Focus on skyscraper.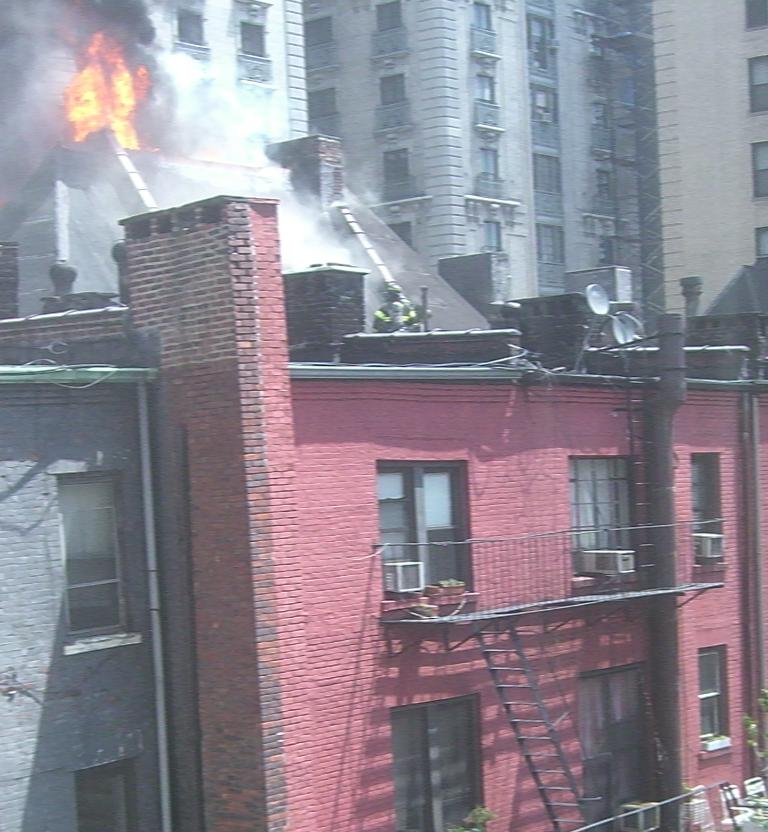
Focused at (left=0, top=128, right=767, bottom=831).
